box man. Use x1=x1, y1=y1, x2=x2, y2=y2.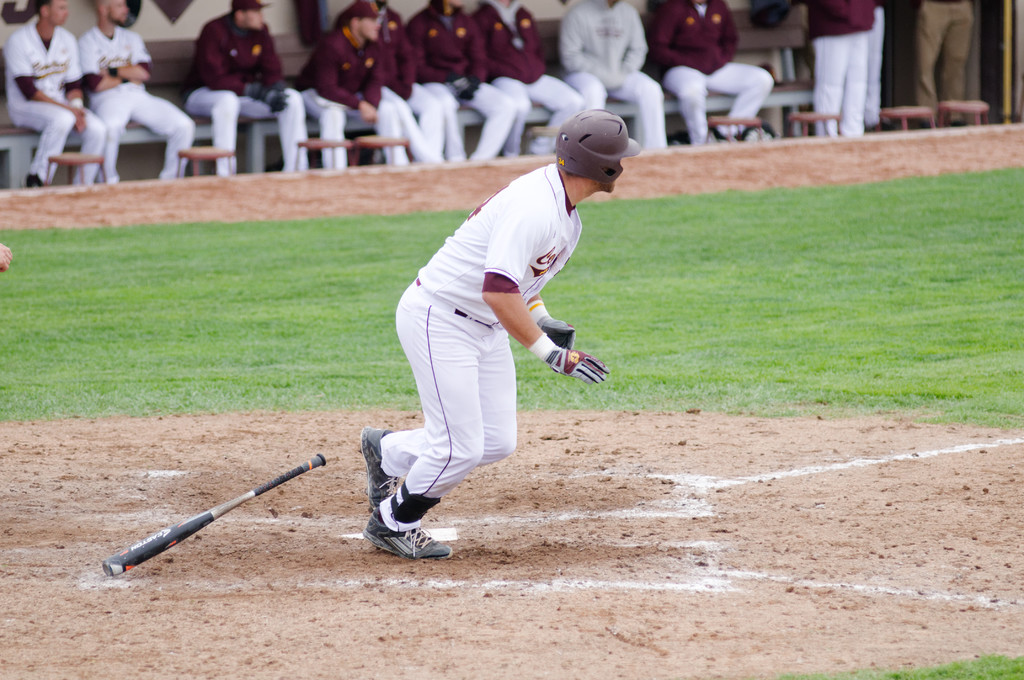
x1=360, y1=108, x2=641, y2=561.
